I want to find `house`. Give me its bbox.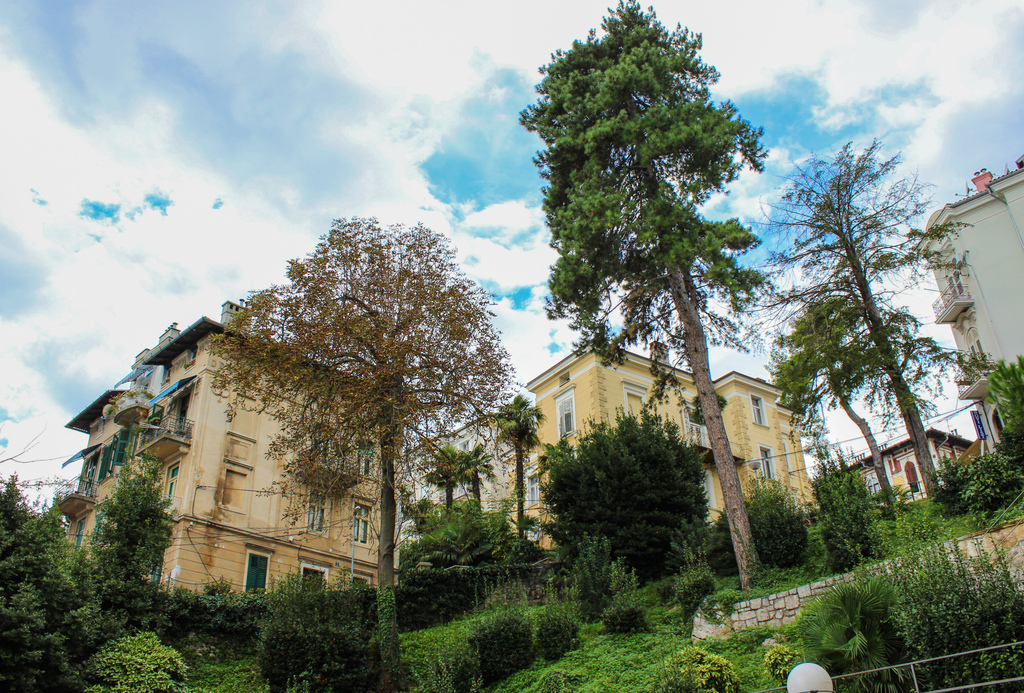
box(502, 329, 744, 551).
